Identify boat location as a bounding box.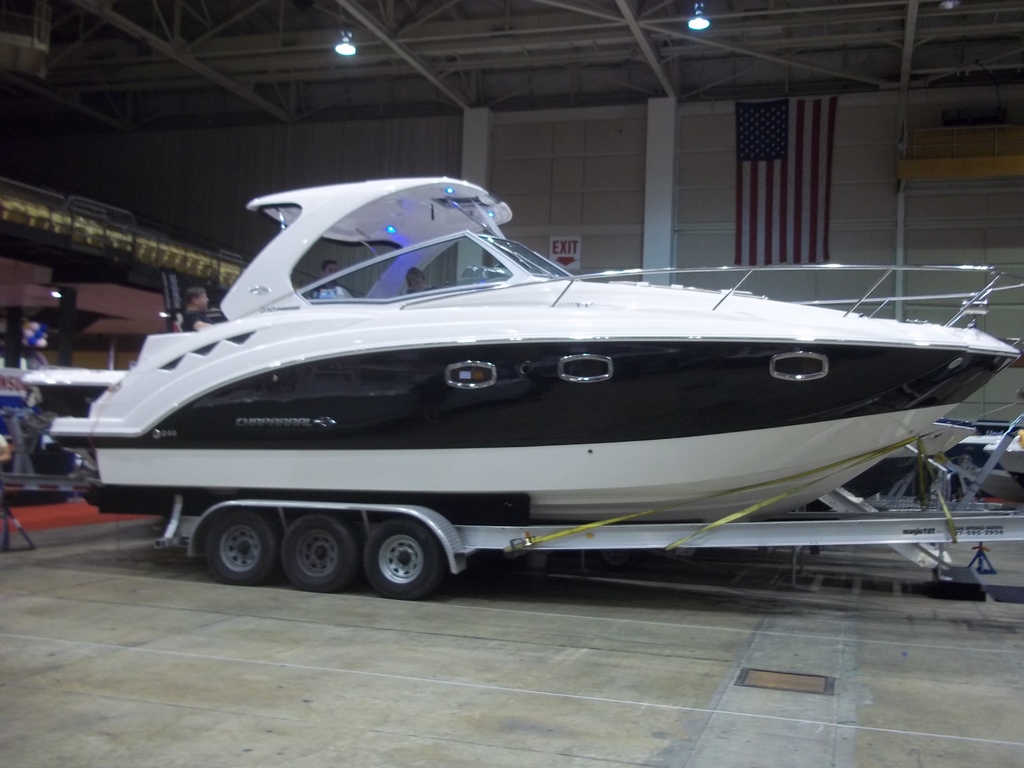
<box>46,172,1021,529</box>.
